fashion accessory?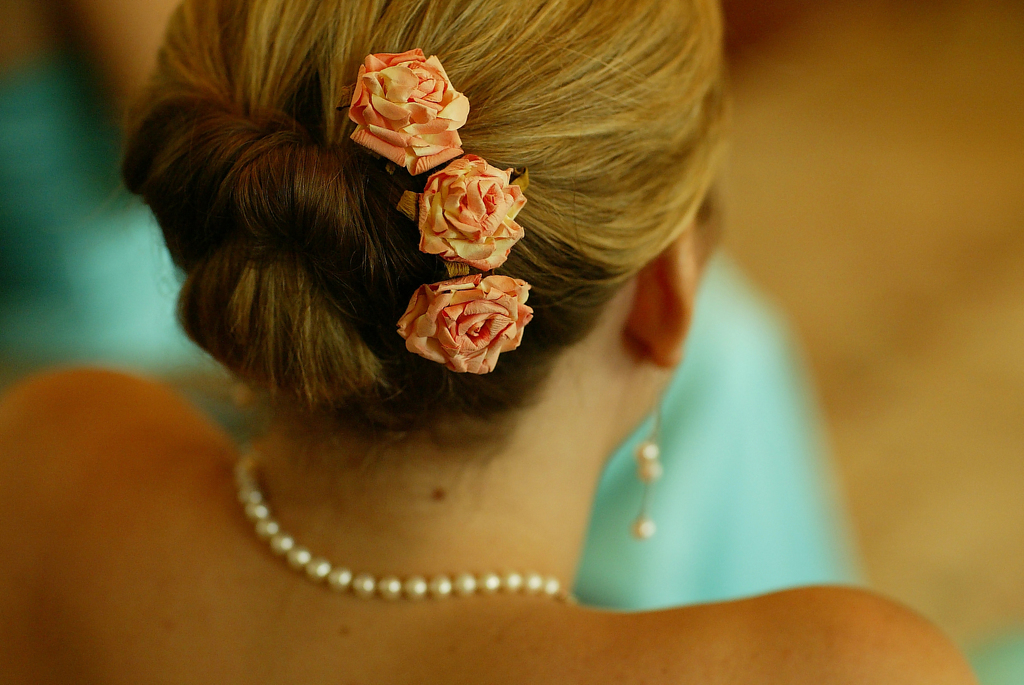
[234, 458, 574, 608]
